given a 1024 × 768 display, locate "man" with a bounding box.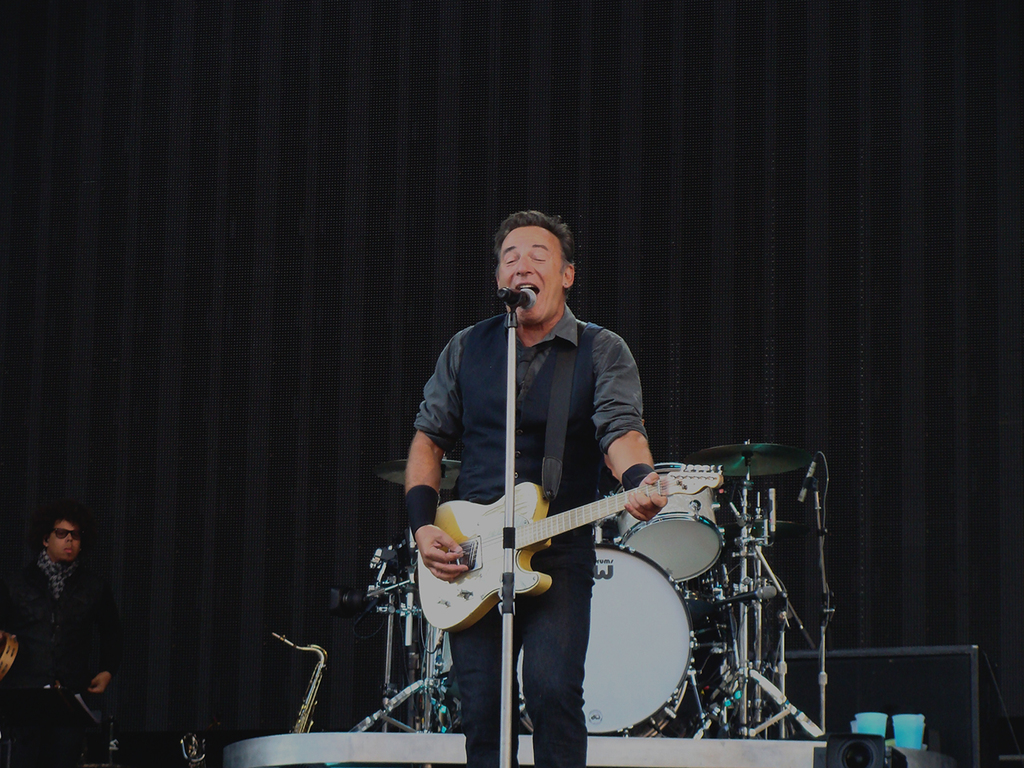
Located: box=[395, 220, 690, 708].
